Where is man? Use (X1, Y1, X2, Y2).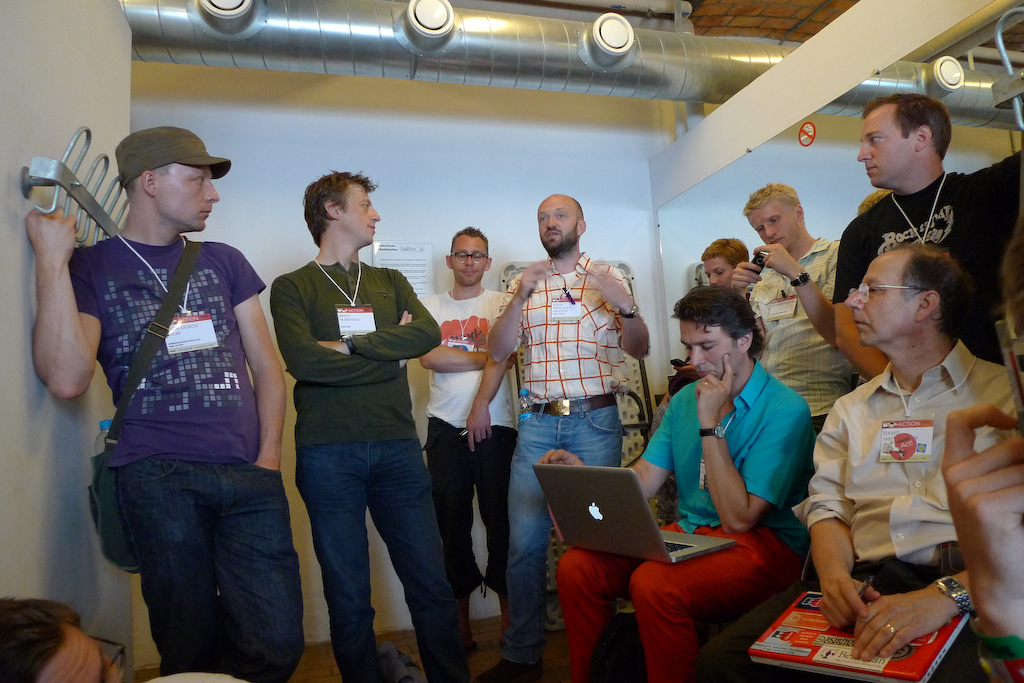
(412, 218, 516, 608).
